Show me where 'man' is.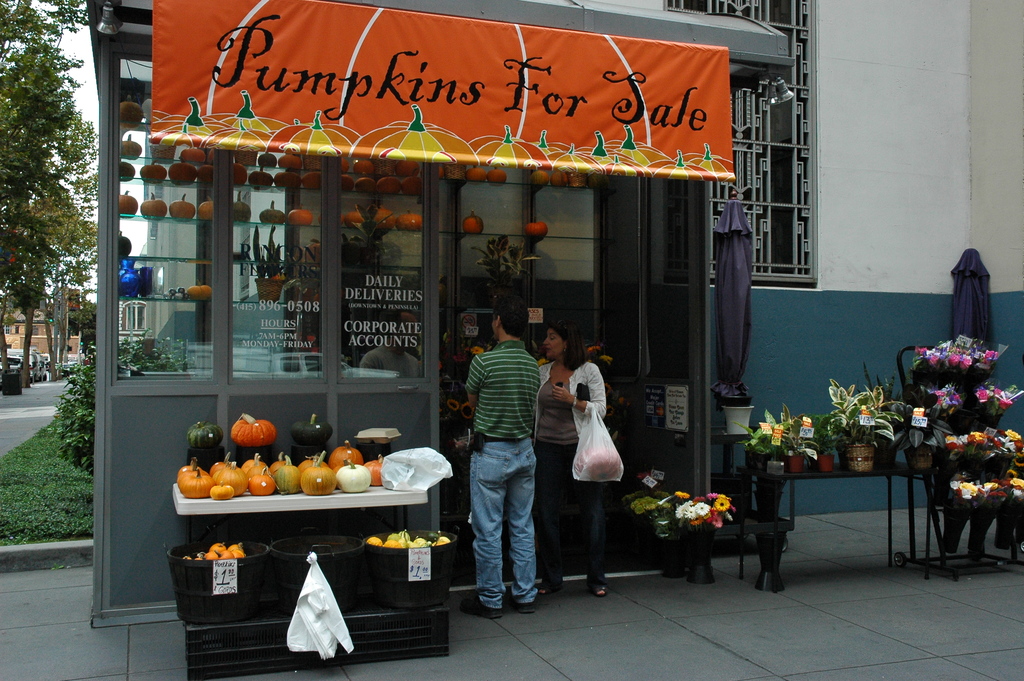
'man' is at Rect(454, 304, 552, 639).
